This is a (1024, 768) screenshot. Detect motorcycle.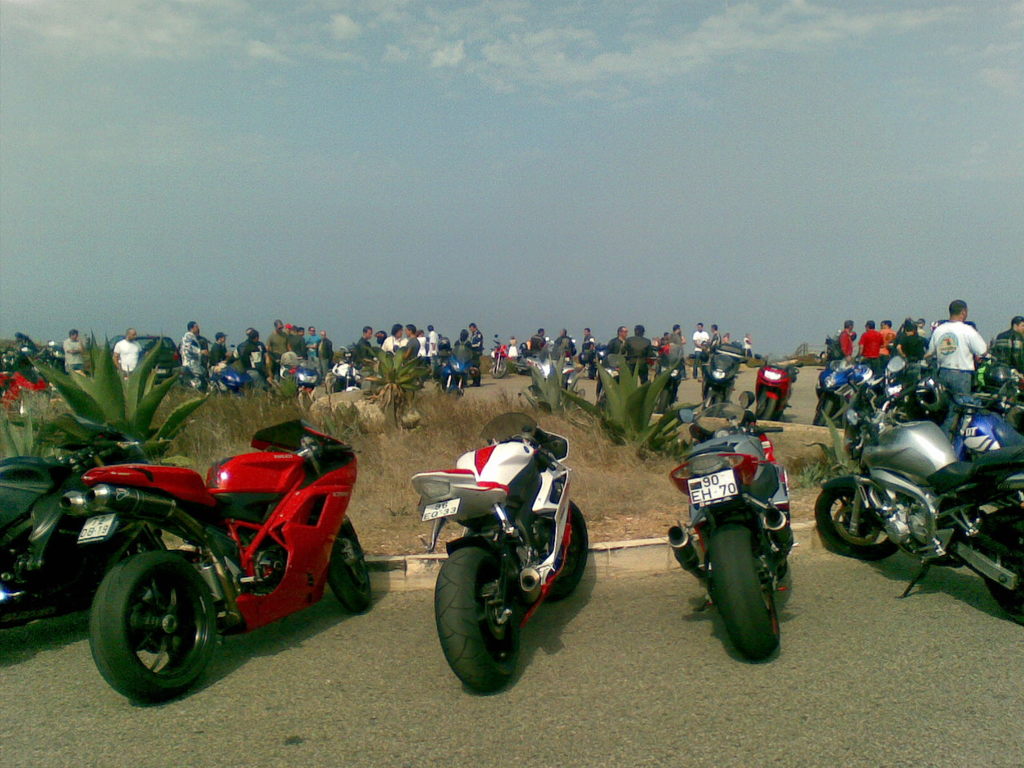
49 342 63 380.
